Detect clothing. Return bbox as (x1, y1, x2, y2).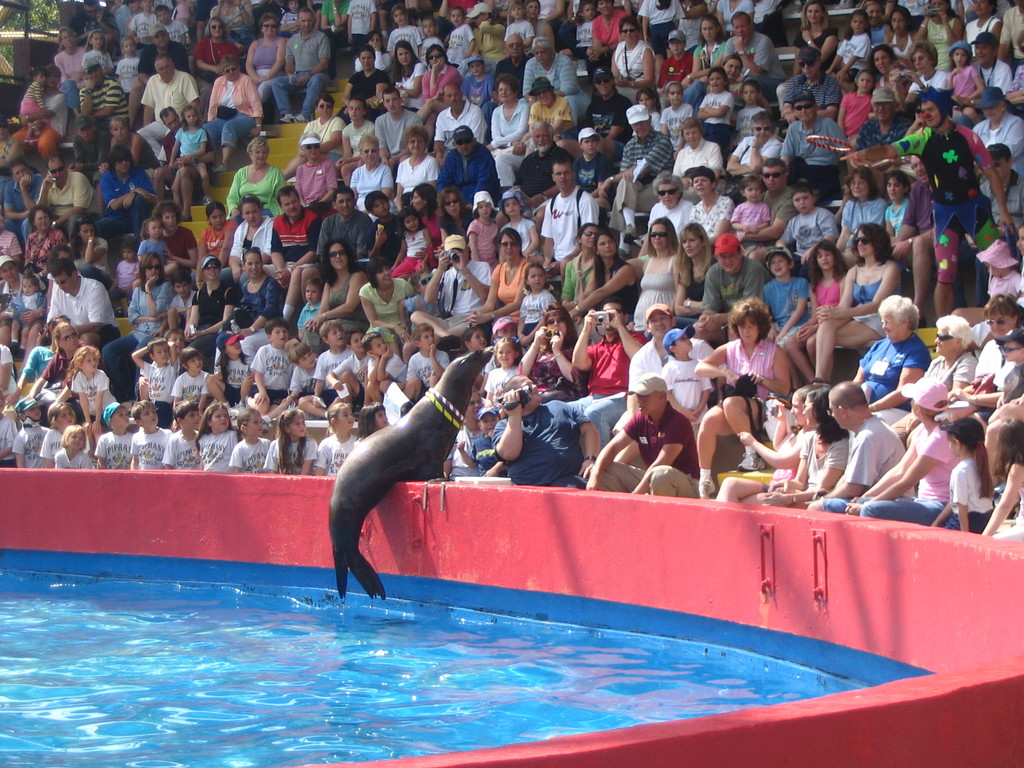
(763, 275, 816, 346).
